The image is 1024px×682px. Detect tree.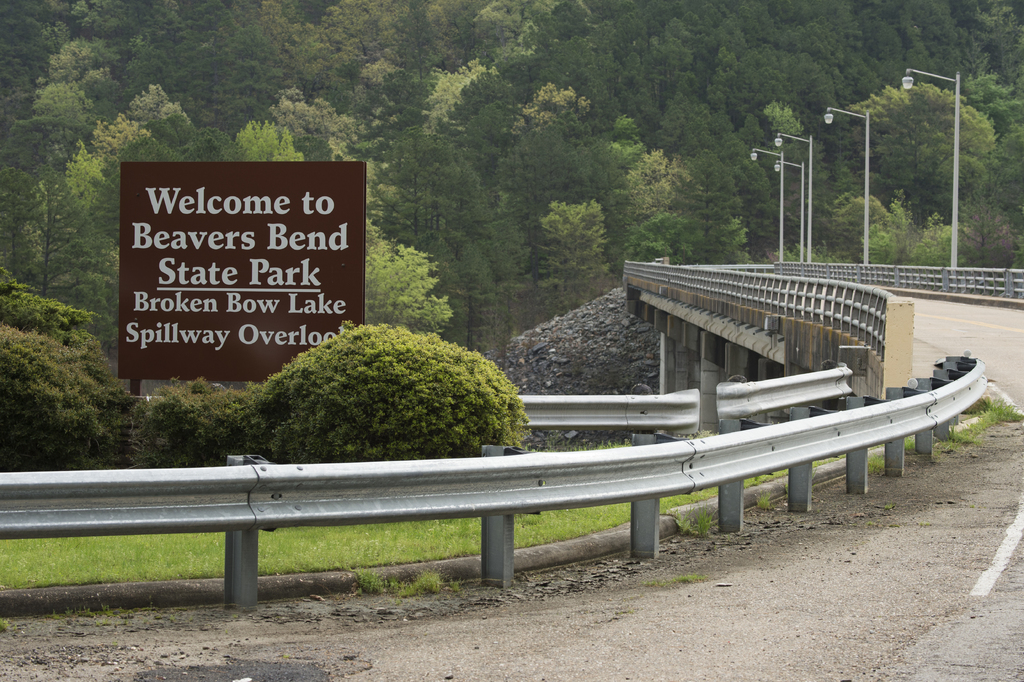
Detection: [836, 78, 1001, 229].
